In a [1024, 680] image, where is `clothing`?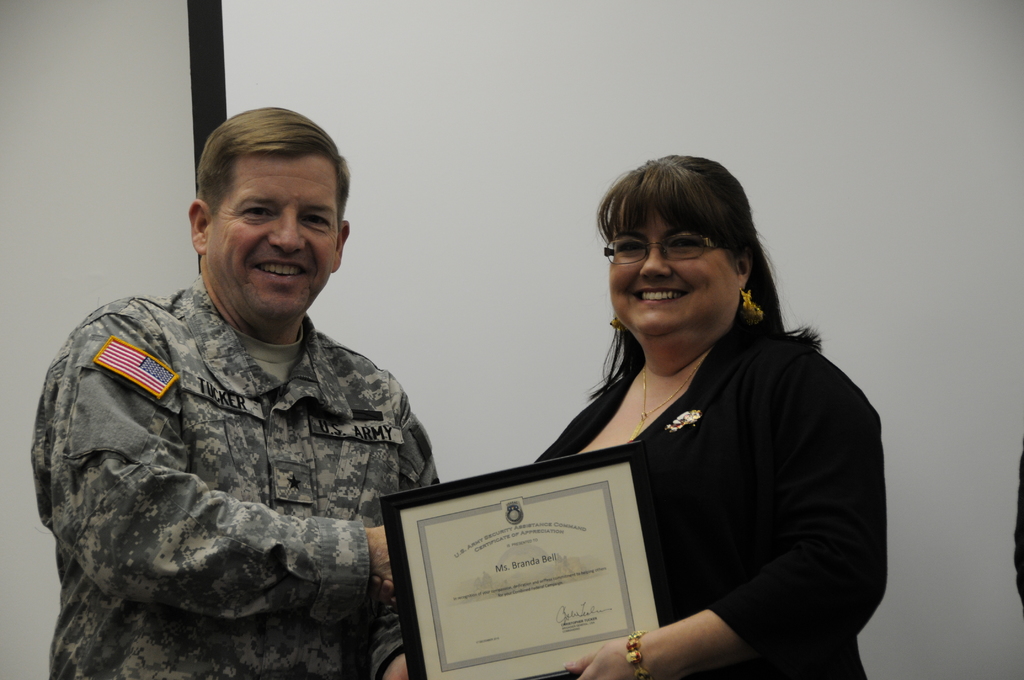
bbox(535, 302, 889, 679).
